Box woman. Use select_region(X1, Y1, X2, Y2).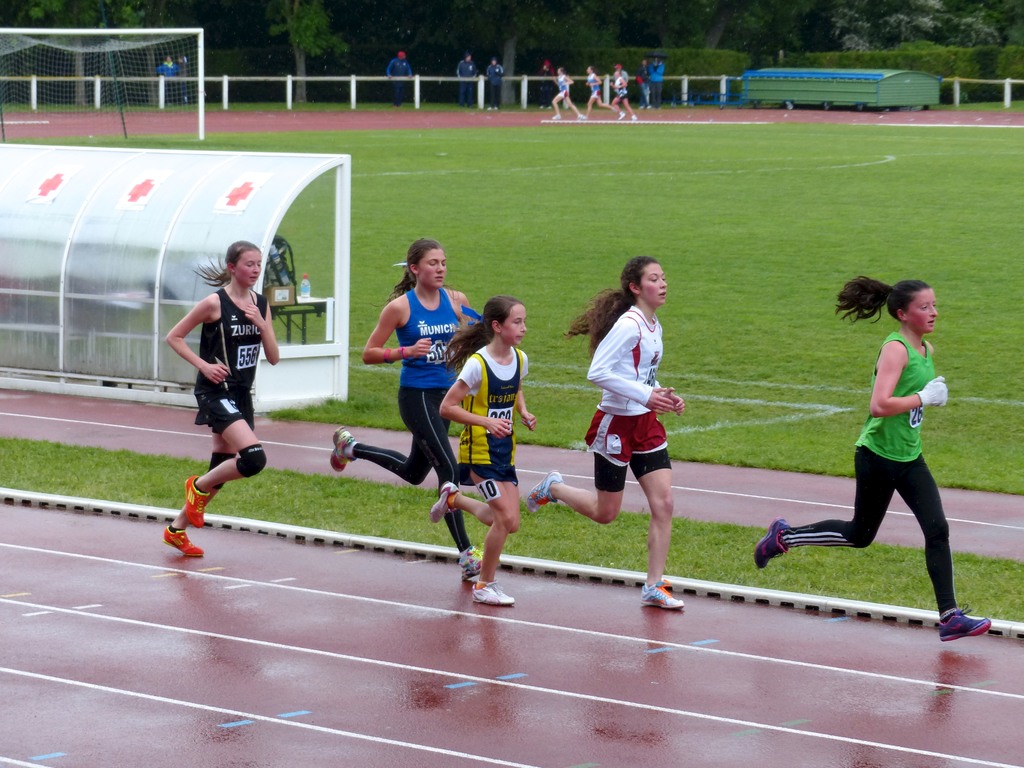
select_region(589, 58, 622, 124).
